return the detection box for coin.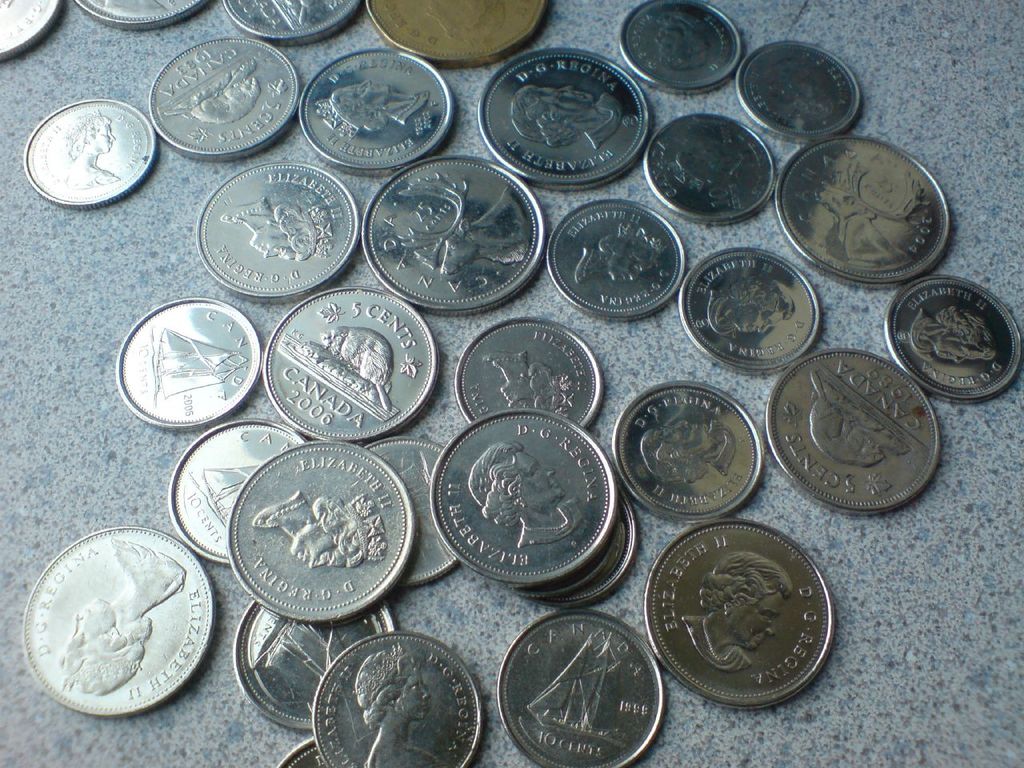
box=[362, 431, 459, 590].
